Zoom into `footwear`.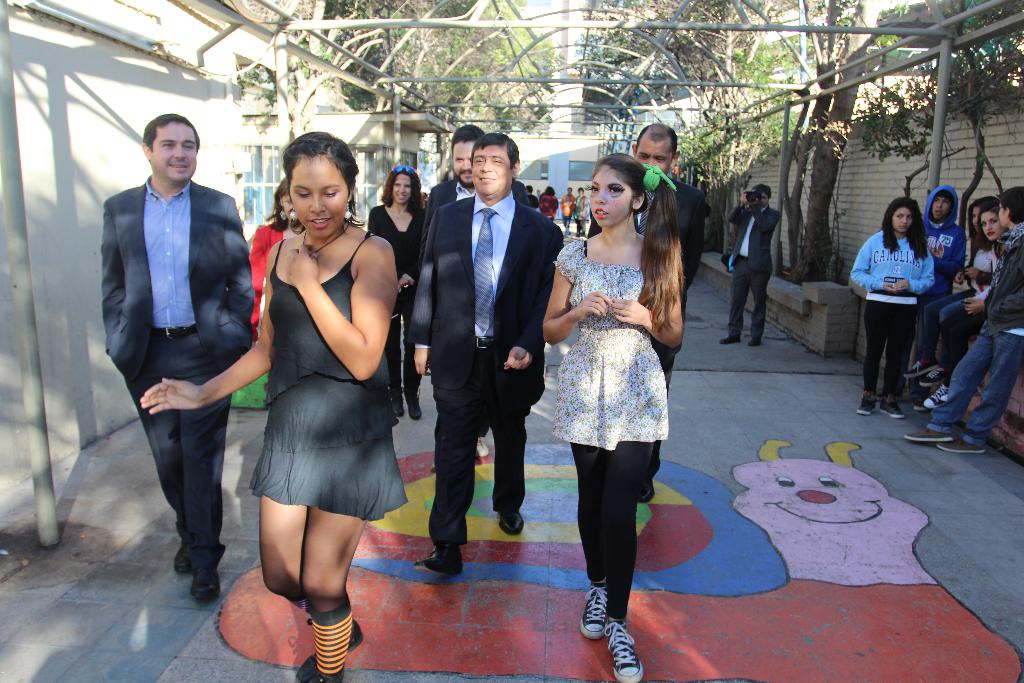
Zoom target: bbox=[749, 338, 760, 347].
